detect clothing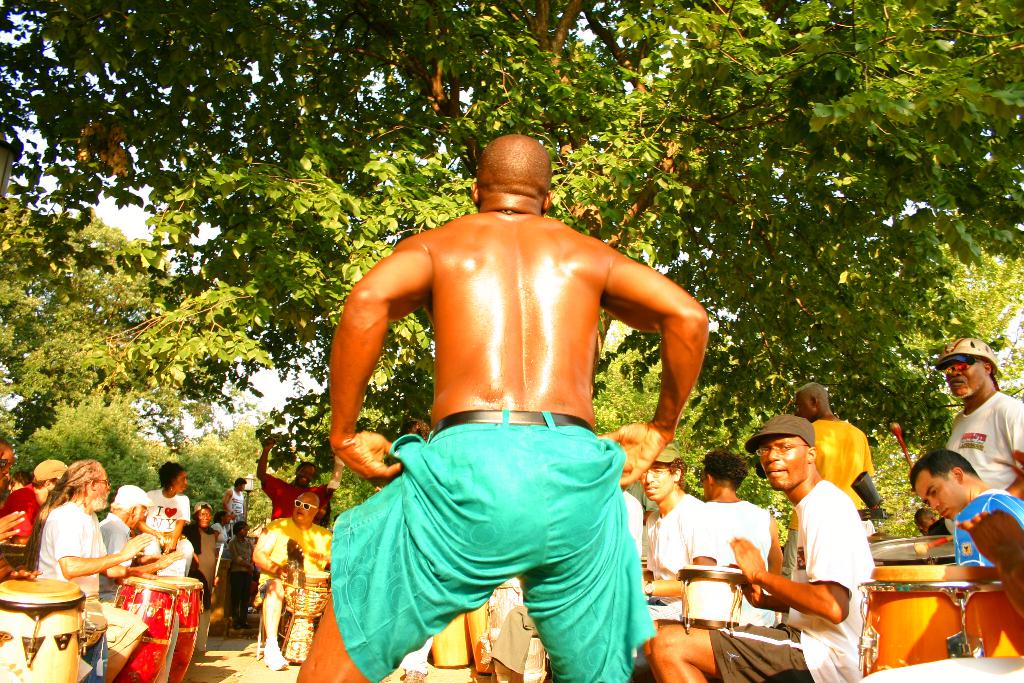
locate(707, 477, 876, 682)
